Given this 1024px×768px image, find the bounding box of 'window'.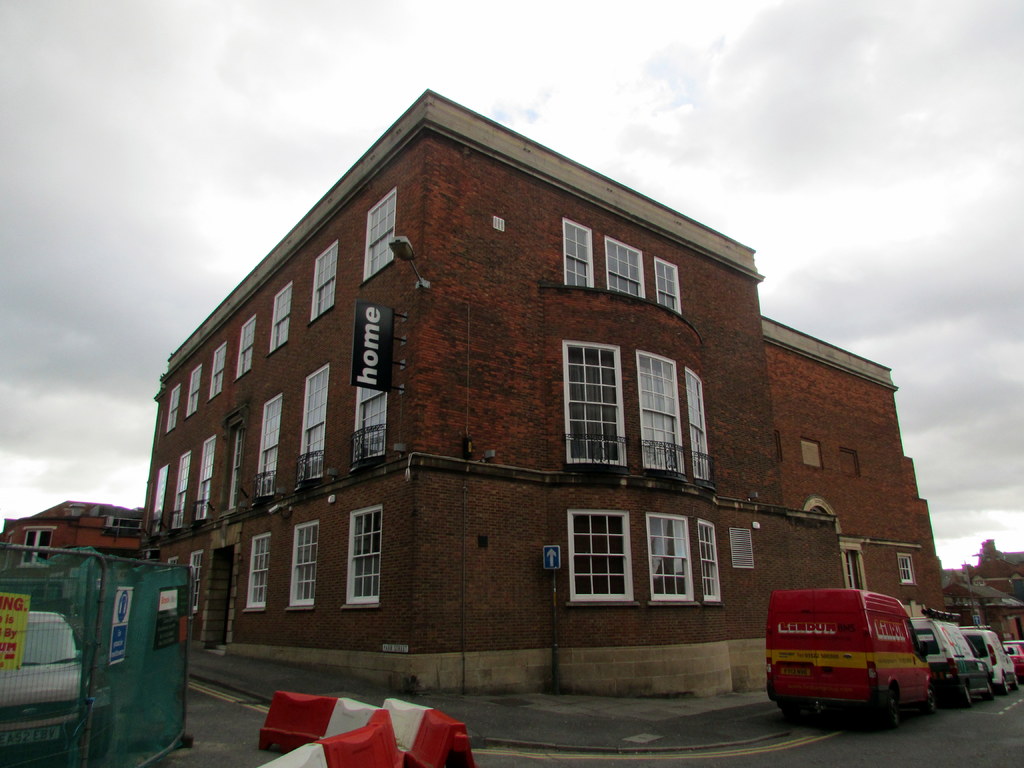
region(231, 312, 253, 384).
